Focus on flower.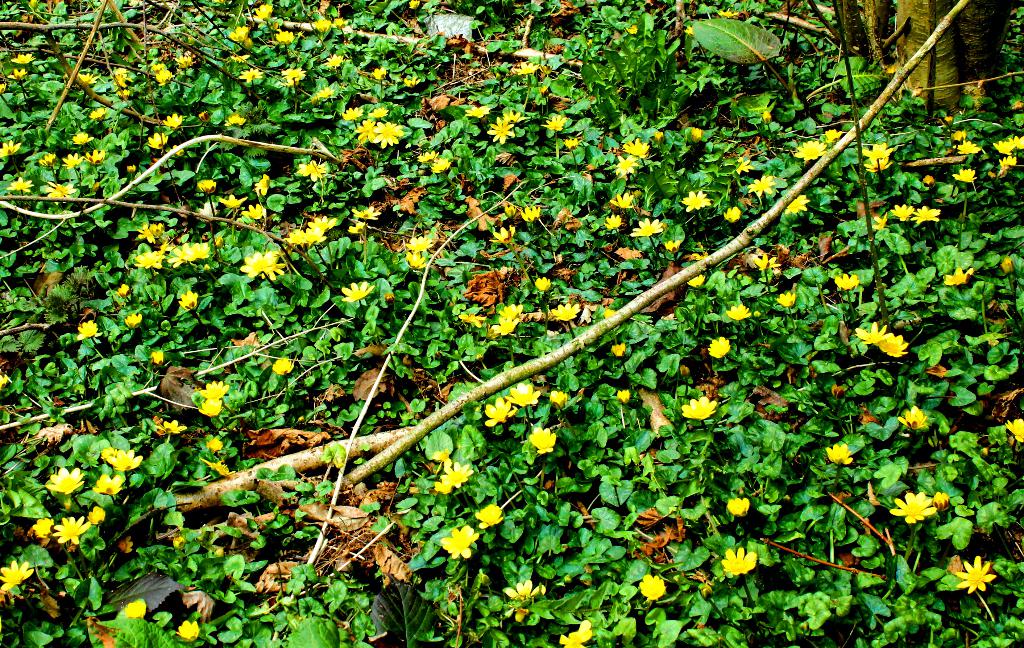
Focused at 502:577:548:628.
